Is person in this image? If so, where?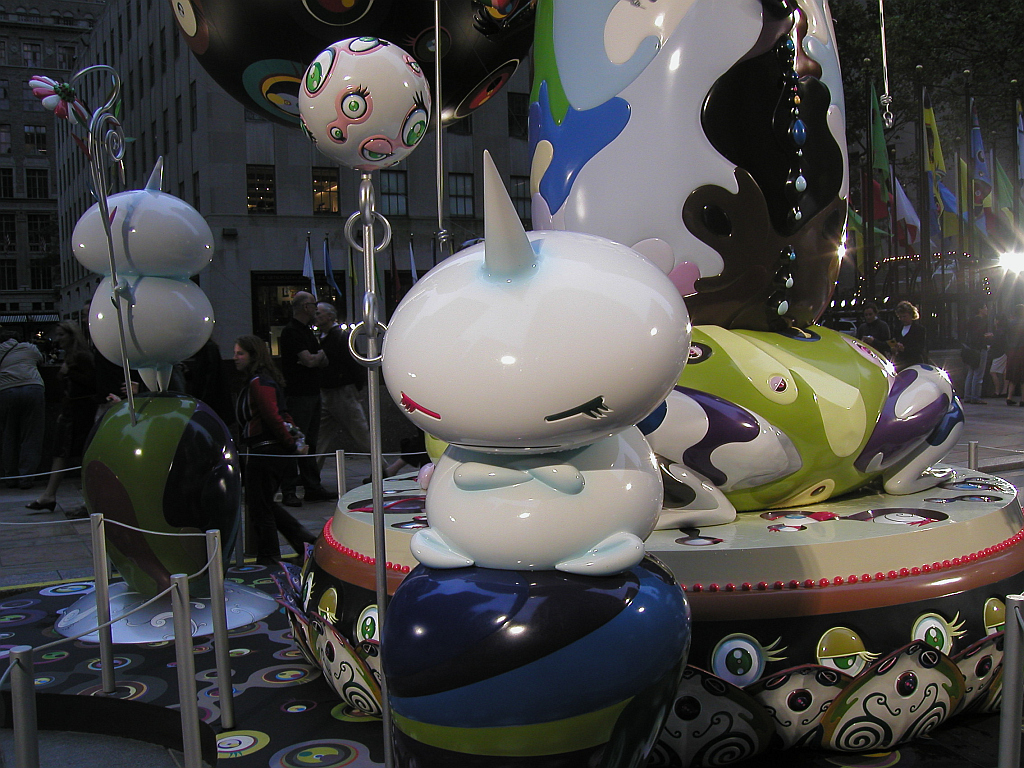
Yes, at left=386, top=439, right=423, bottom=474.
